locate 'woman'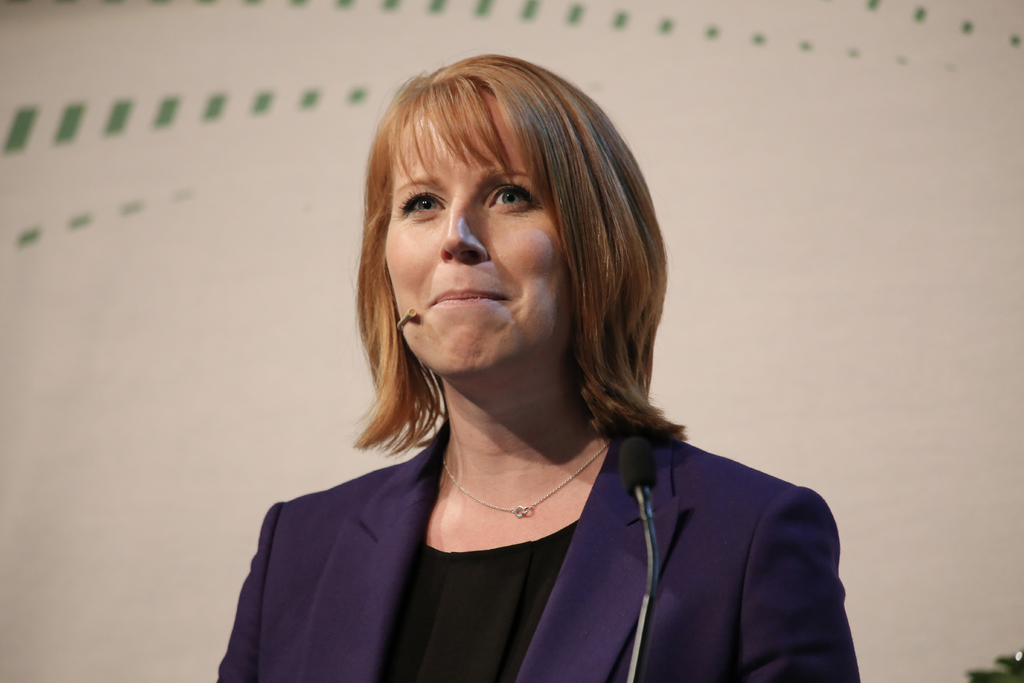
[x1=248, y1=62, x2=833, y2=673]
